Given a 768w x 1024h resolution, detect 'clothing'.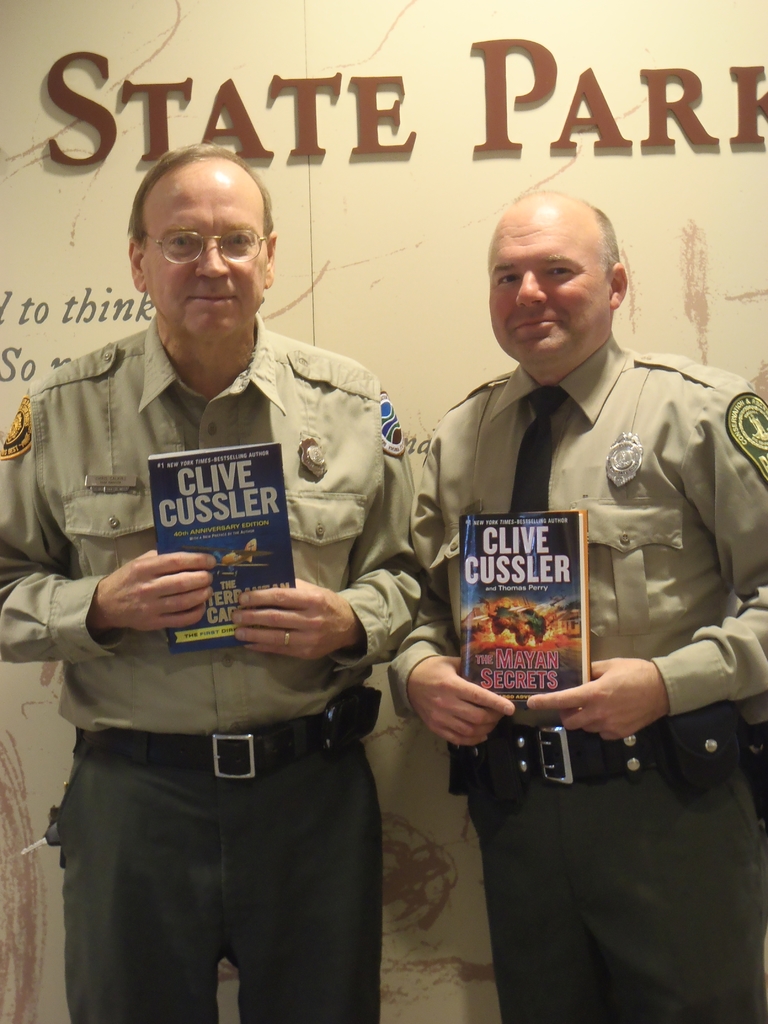
{"x1": 380, "y1": 340, "x2": 767, "y2": 1023}.
